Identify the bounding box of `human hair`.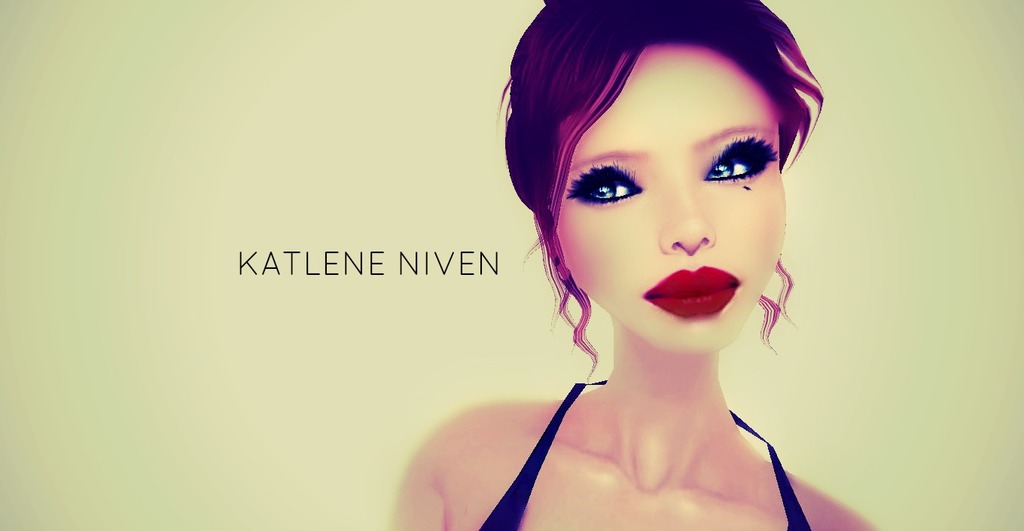
rect(507, 0, 793, 395).
